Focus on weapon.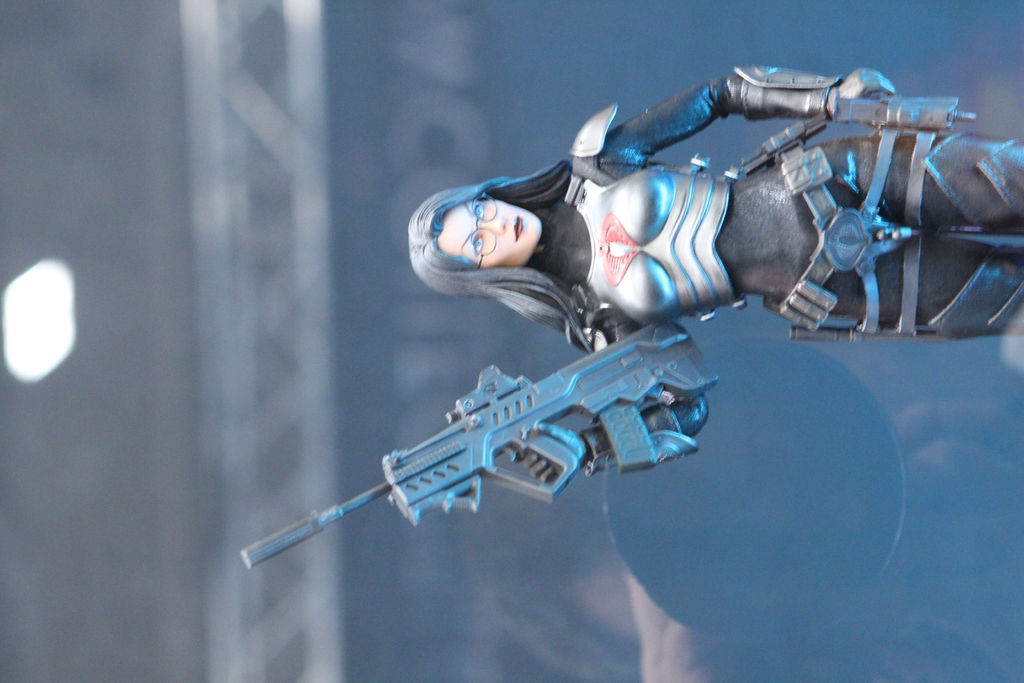
Focused at crop(257, 310, 731, 590).
